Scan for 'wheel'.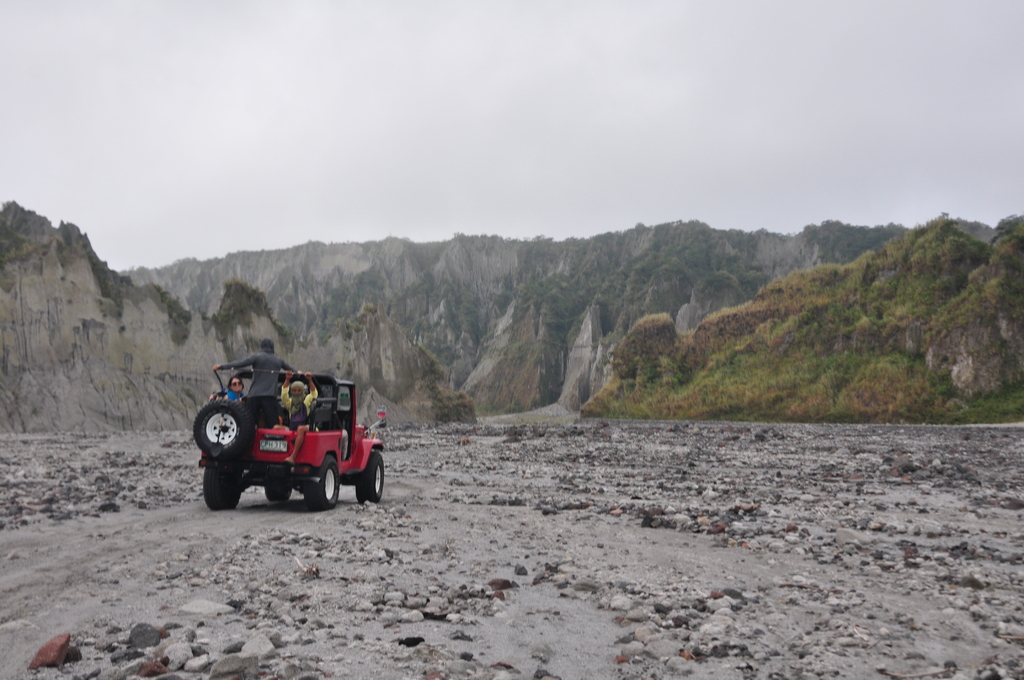
Scan result: (left=305, top=455, right=339, bottom=505).
